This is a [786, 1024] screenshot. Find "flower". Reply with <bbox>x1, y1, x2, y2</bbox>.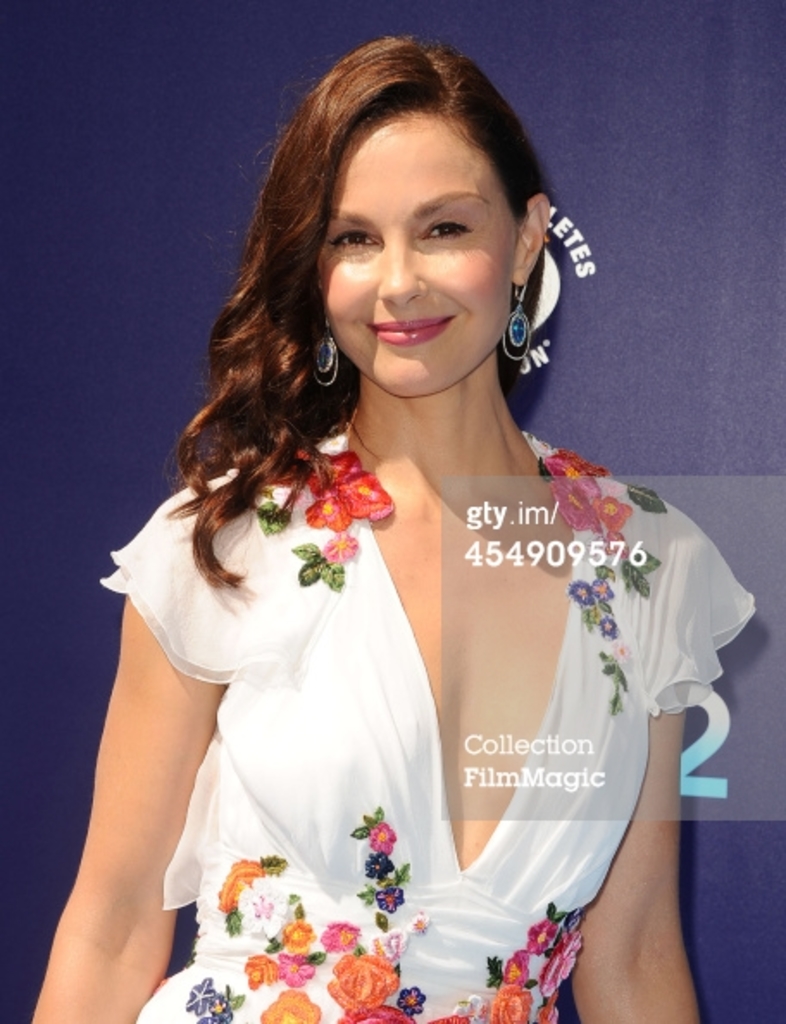
<bbox>236, 876, 290, 938</bbox>.
